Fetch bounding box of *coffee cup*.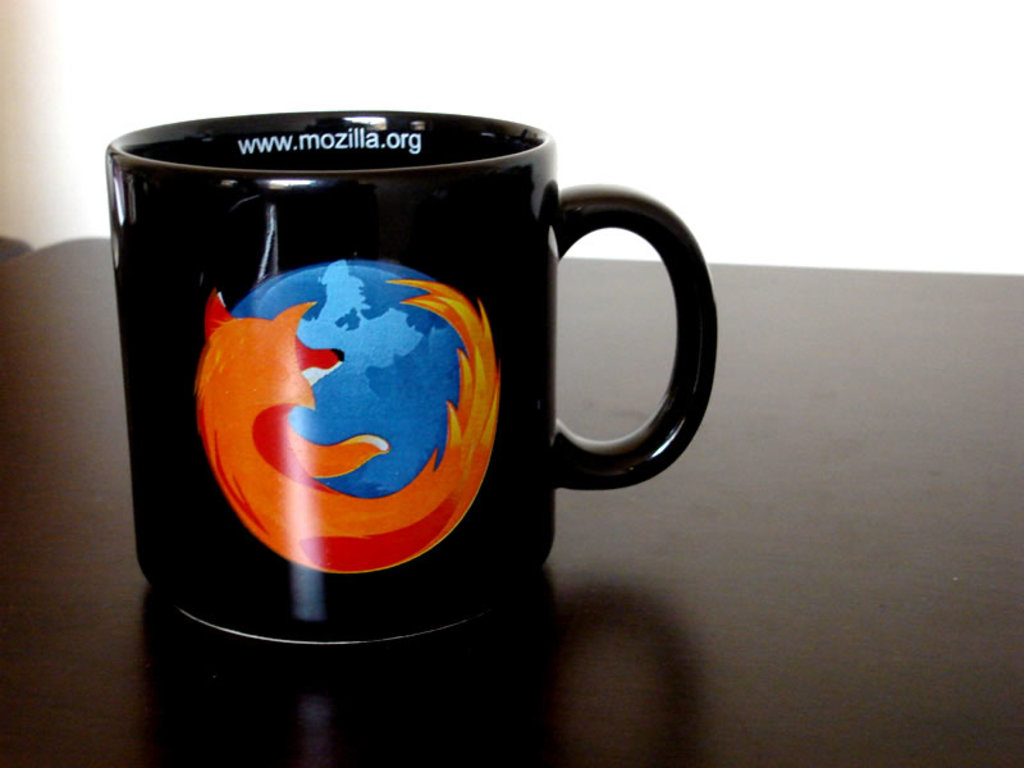
Bbox: (left=104, top=106, right=718, bottom=645).
